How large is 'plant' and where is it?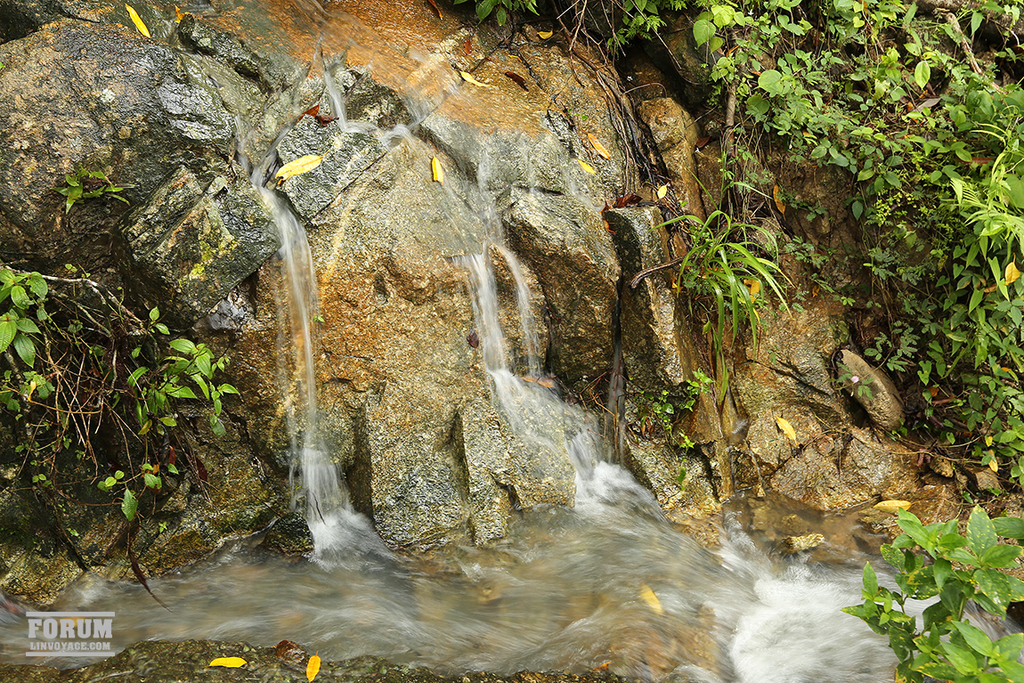
Bounding box: crop(630, 362, 717, 469).
